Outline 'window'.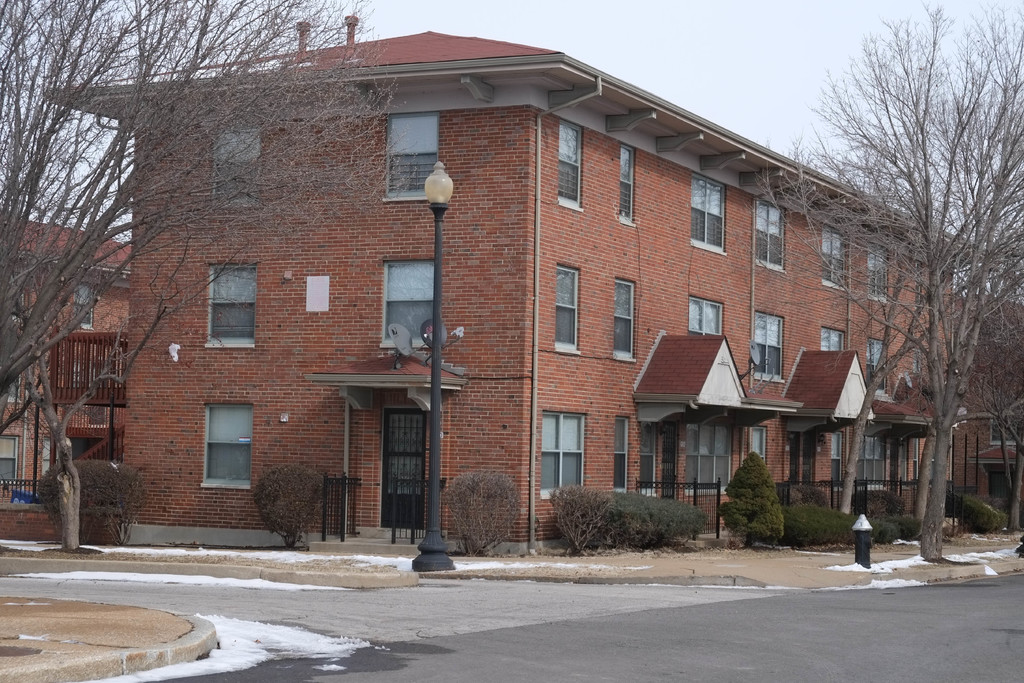
Outline: [x1=621, y1=147, x2=633, y2=218].
